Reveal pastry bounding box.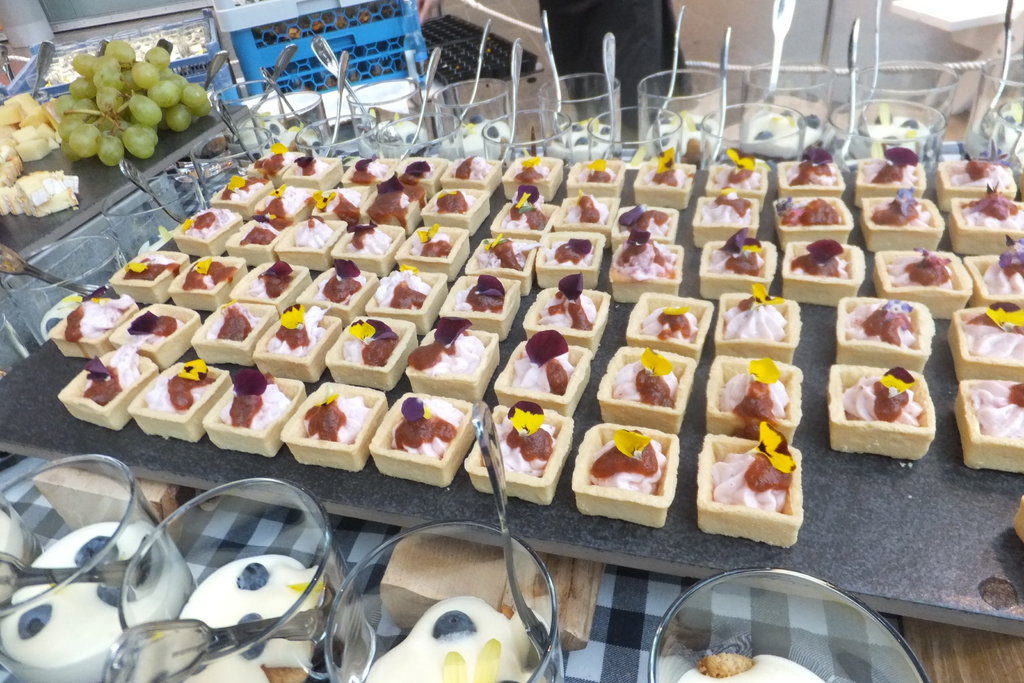
Revealed: (433,161,505,202).
